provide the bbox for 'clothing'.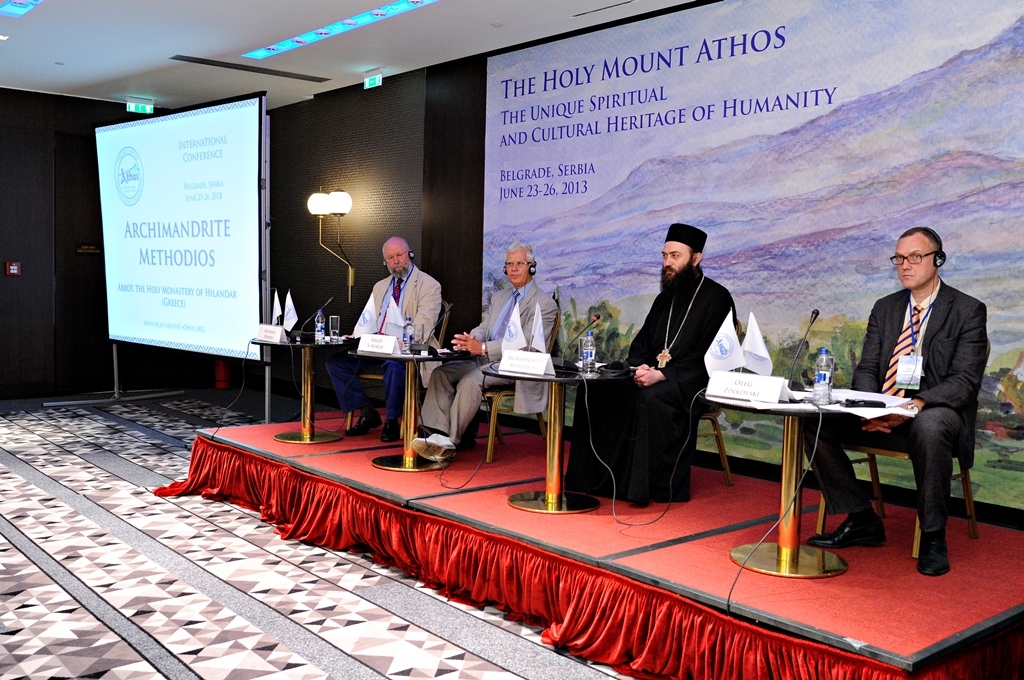
rect(561, 270, 748, 515).
